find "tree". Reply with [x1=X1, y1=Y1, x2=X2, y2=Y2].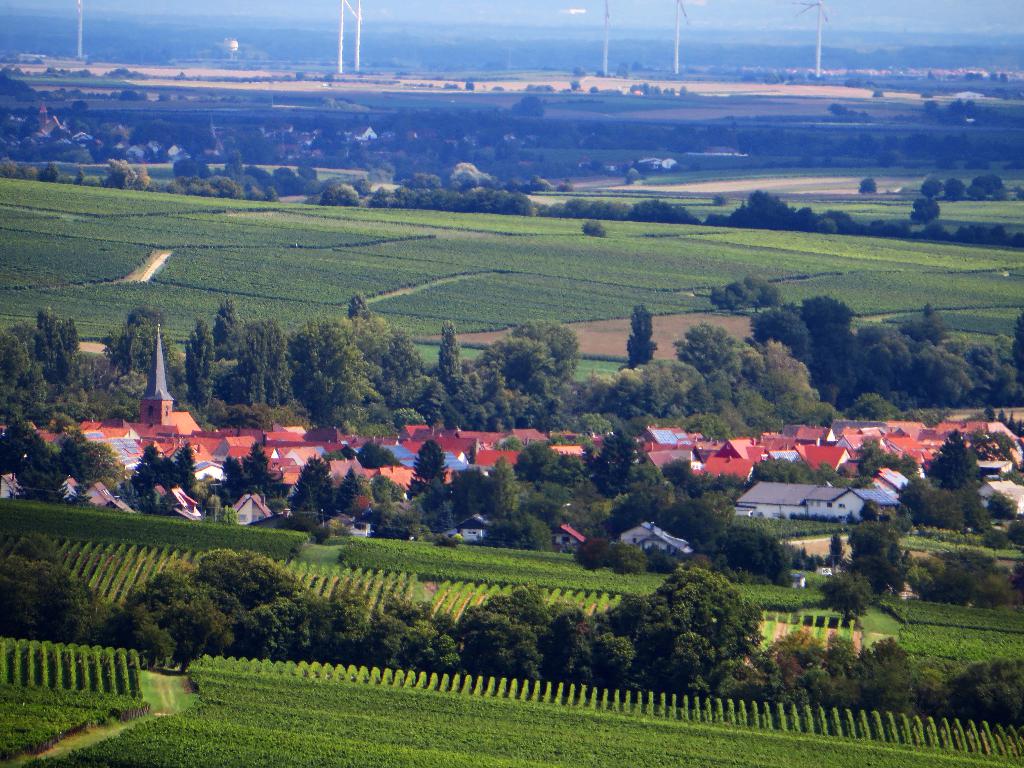
[x1=943, y1=175, x2=970, y2=202].
